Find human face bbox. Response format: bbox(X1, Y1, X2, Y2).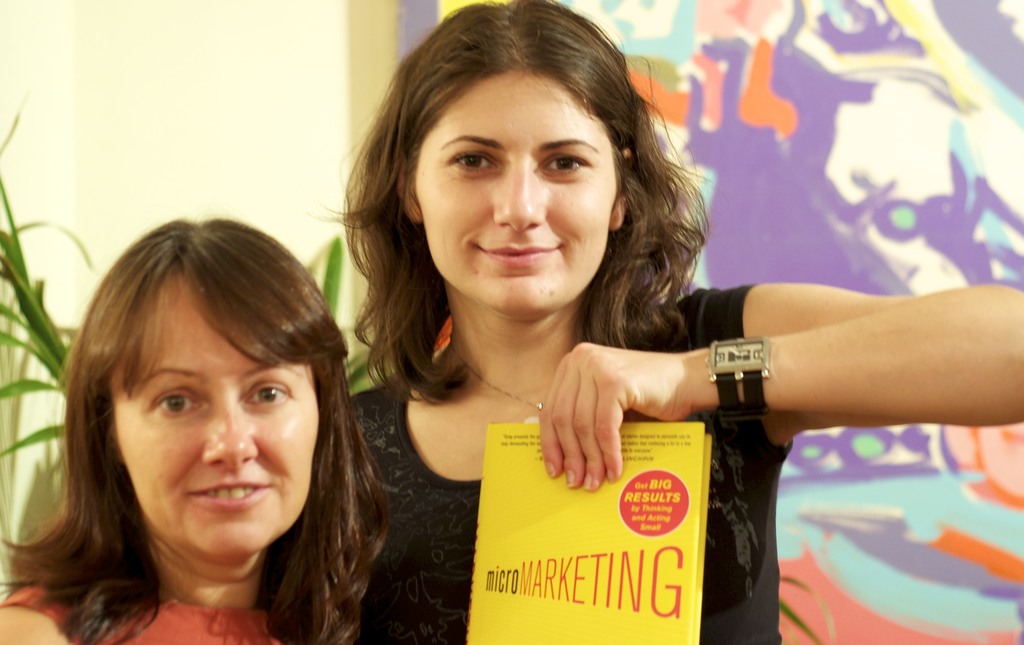
bbox(413, 72, 618, 311).
